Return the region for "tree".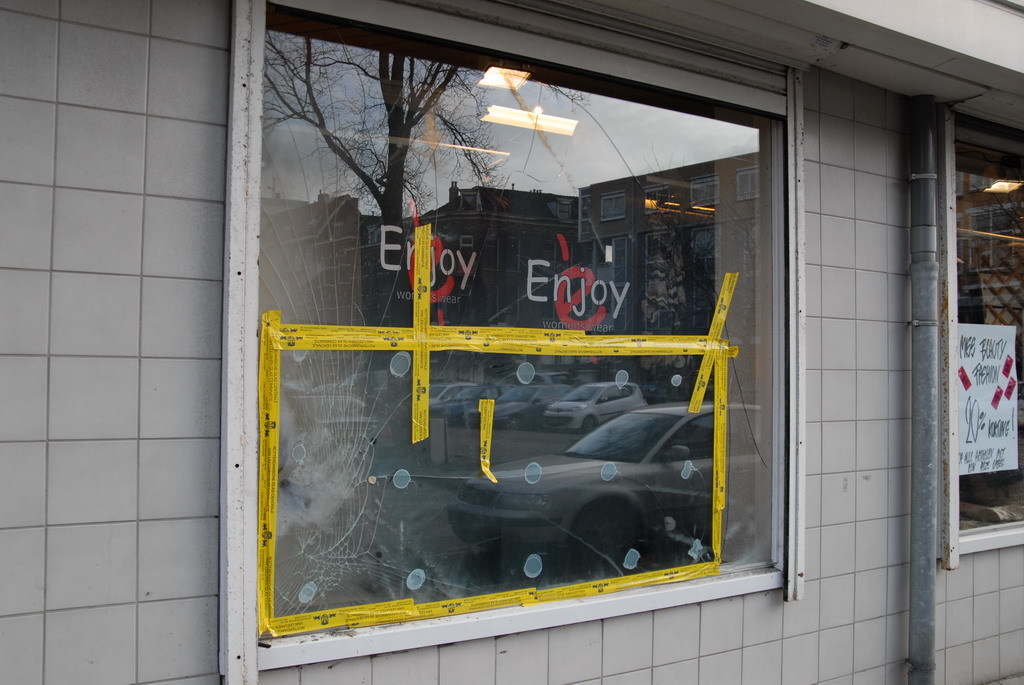
Rect(246, 36, 599, 310).
